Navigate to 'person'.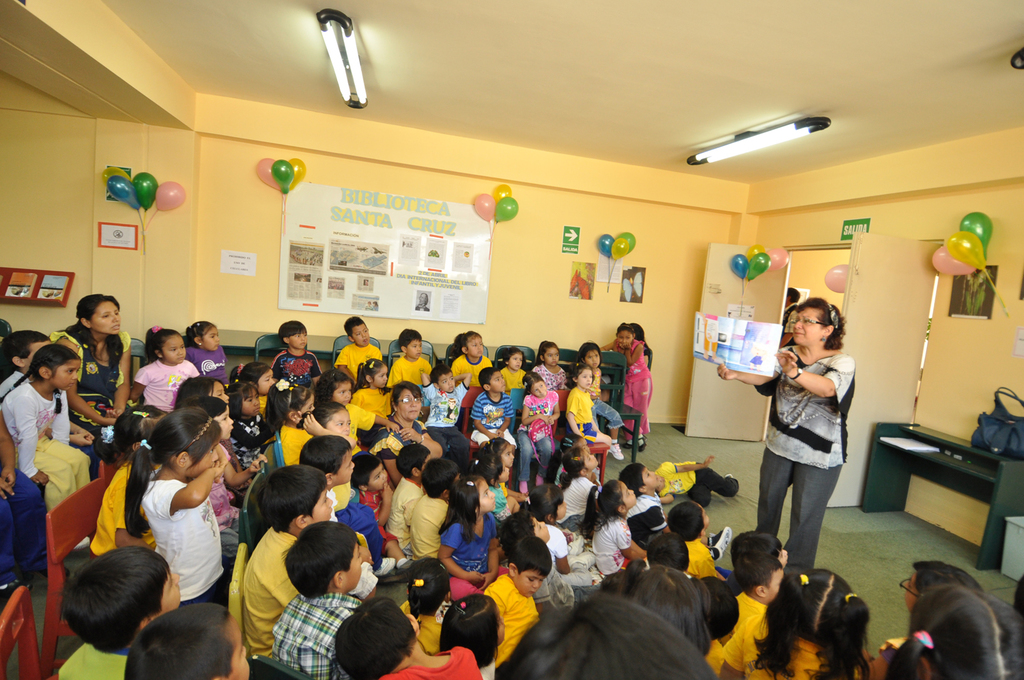
Navigation target: (433,466,511,591).
